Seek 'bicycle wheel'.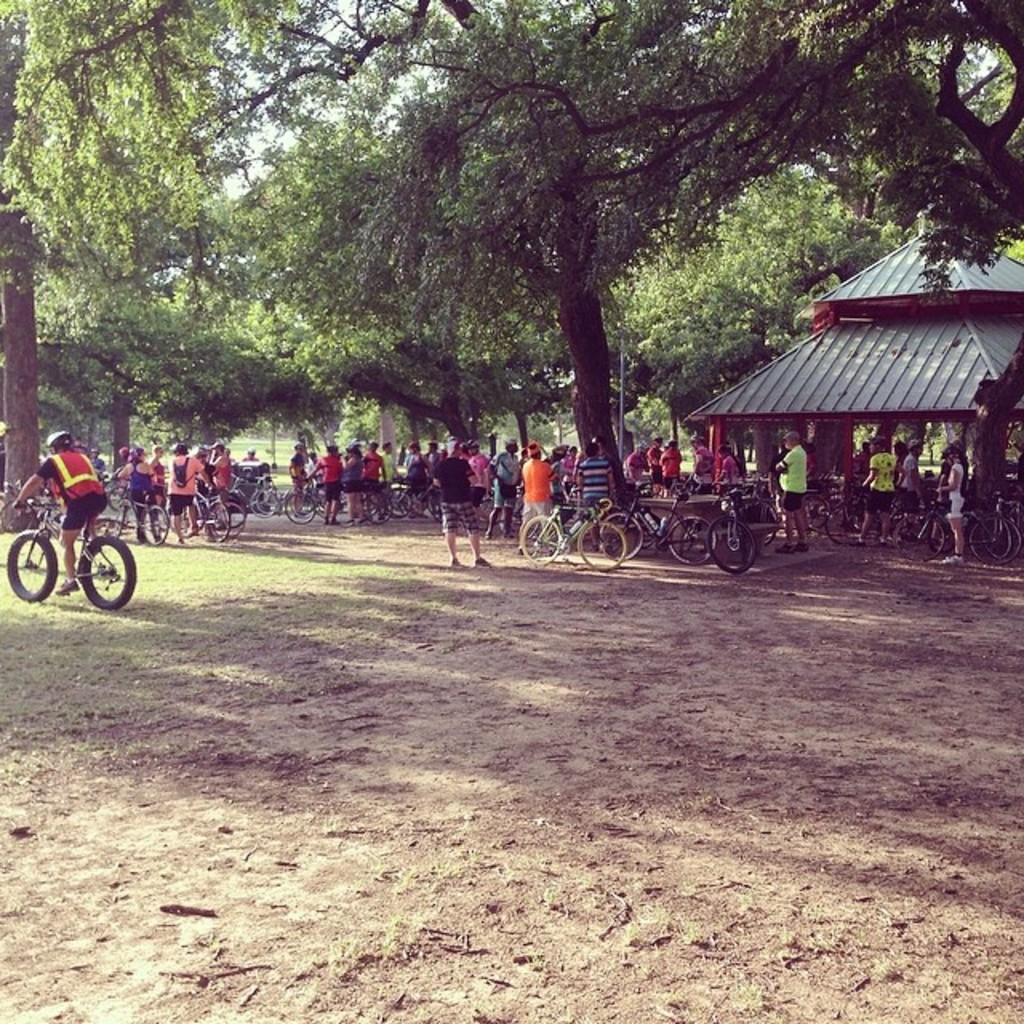
detection(893, 510, 947, 560).
